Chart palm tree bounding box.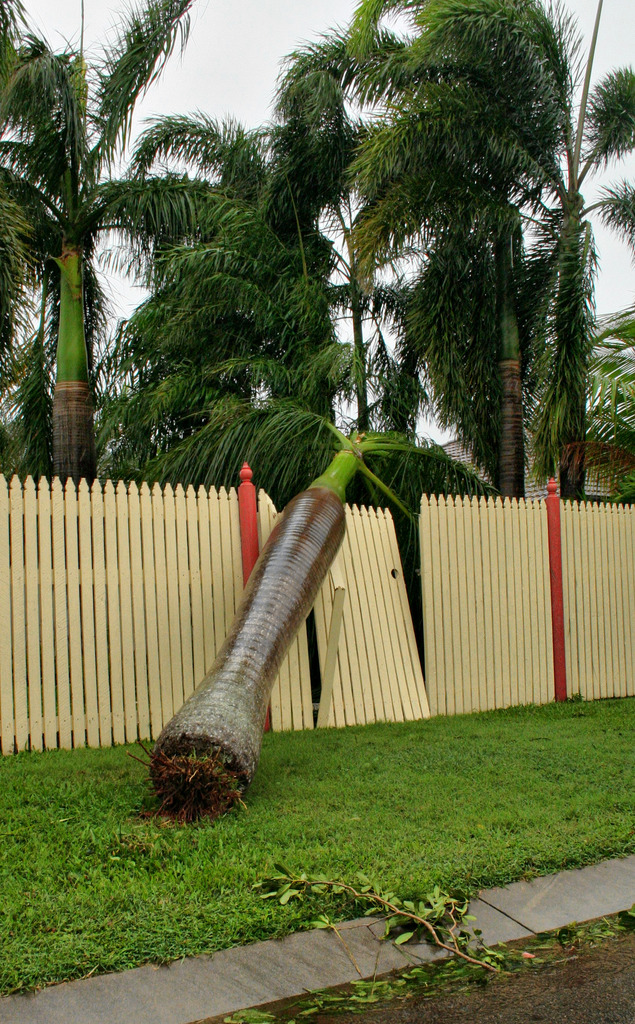
Charted: Rect(291, 0, 634, 491).
